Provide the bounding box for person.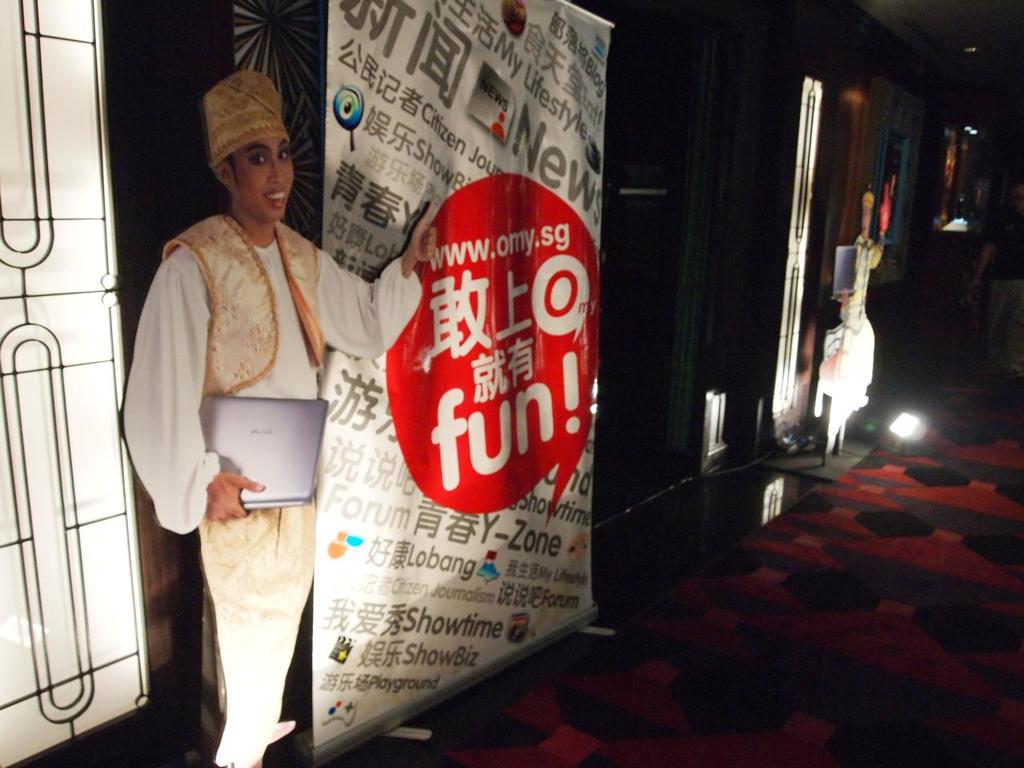
region(158, 96, 398, 694).
